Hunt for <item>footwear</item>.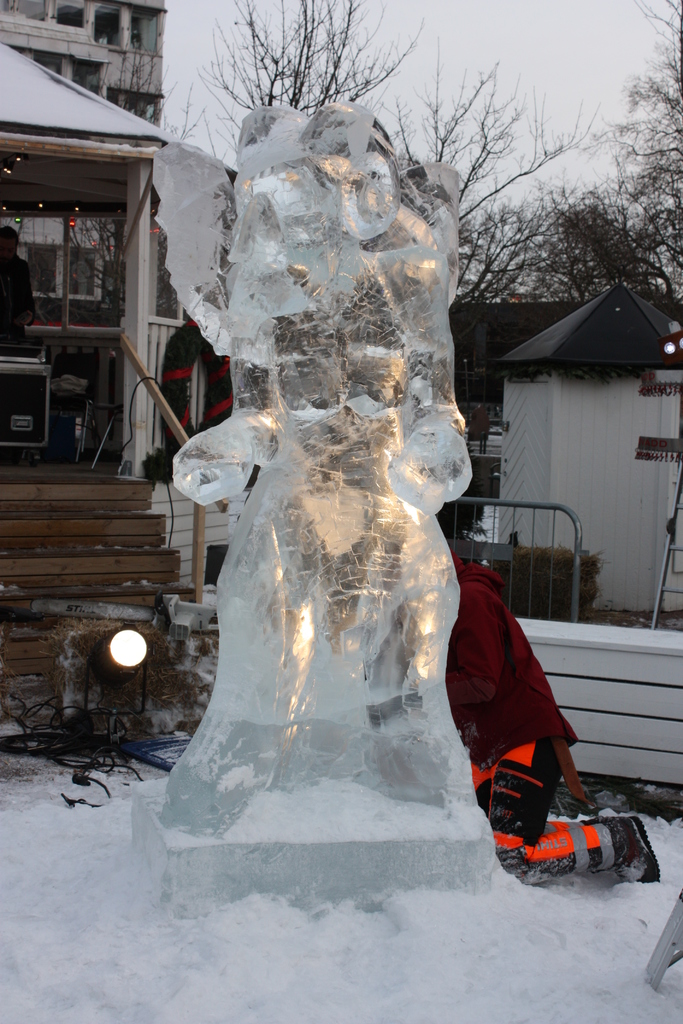
Hunted down at (x1=616, y1=813, x2=666, y2=884).
